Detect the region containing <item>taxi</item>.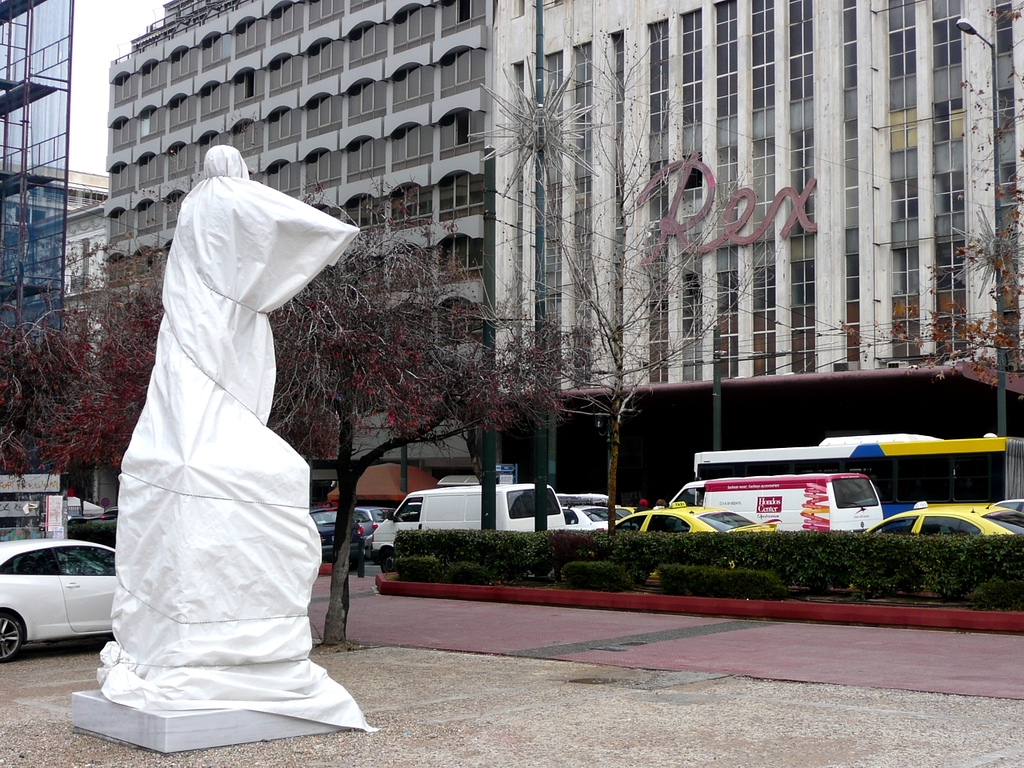
select_region(5, 523, 112, 650).
